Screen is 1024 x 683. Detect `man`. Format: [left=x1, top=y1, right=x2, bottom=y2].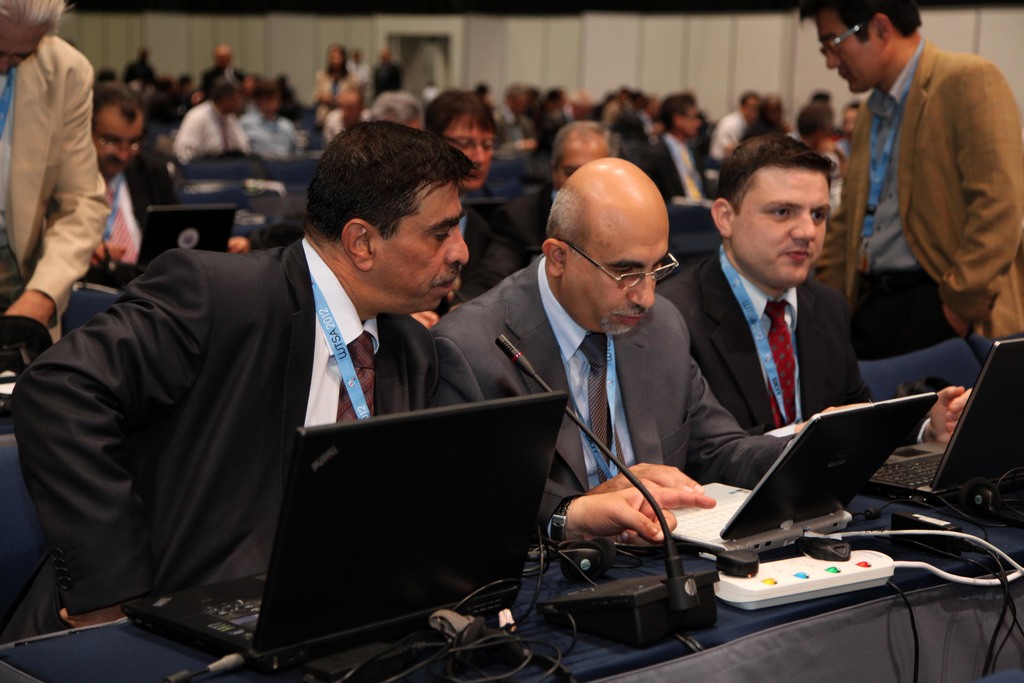
[left=420, top=155, right=877, bottom=550].
